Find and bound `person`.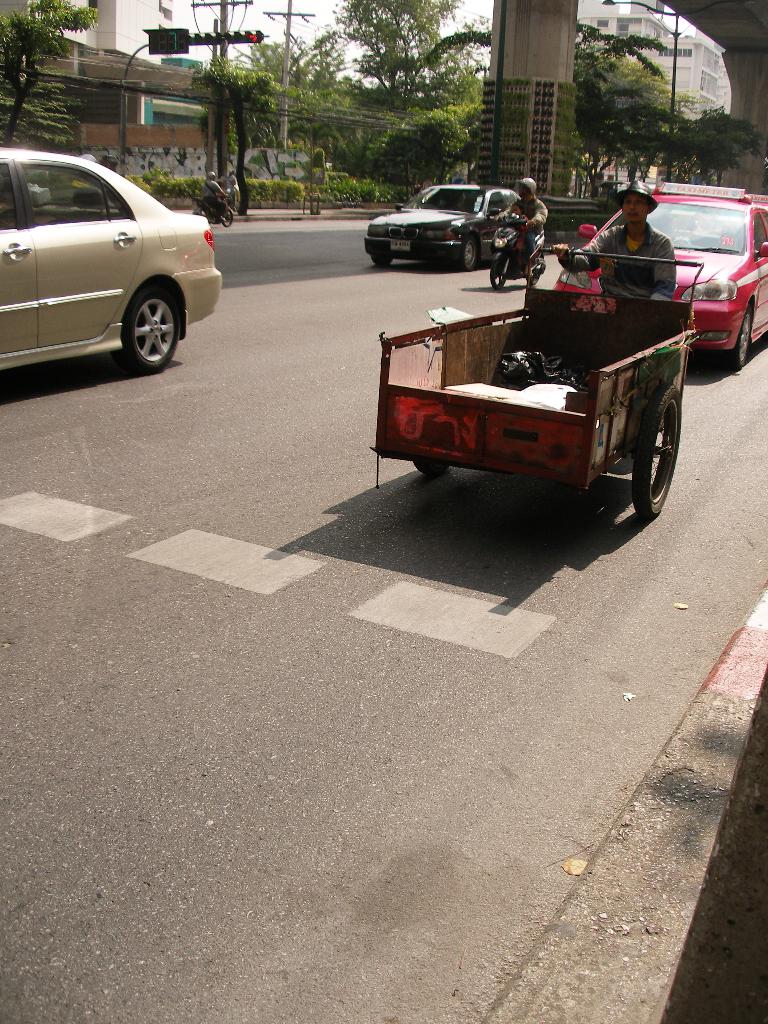
Bound: rect(492, 176, 547, 274).
